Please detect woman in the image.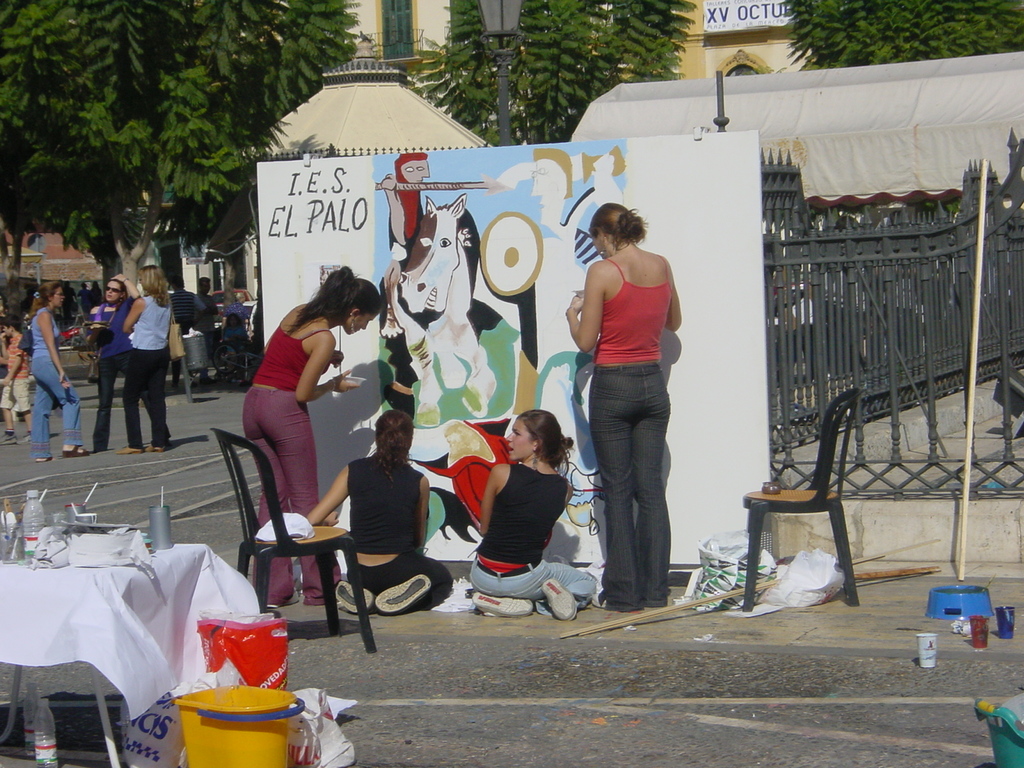
crop(233, 262, 382, 608).
